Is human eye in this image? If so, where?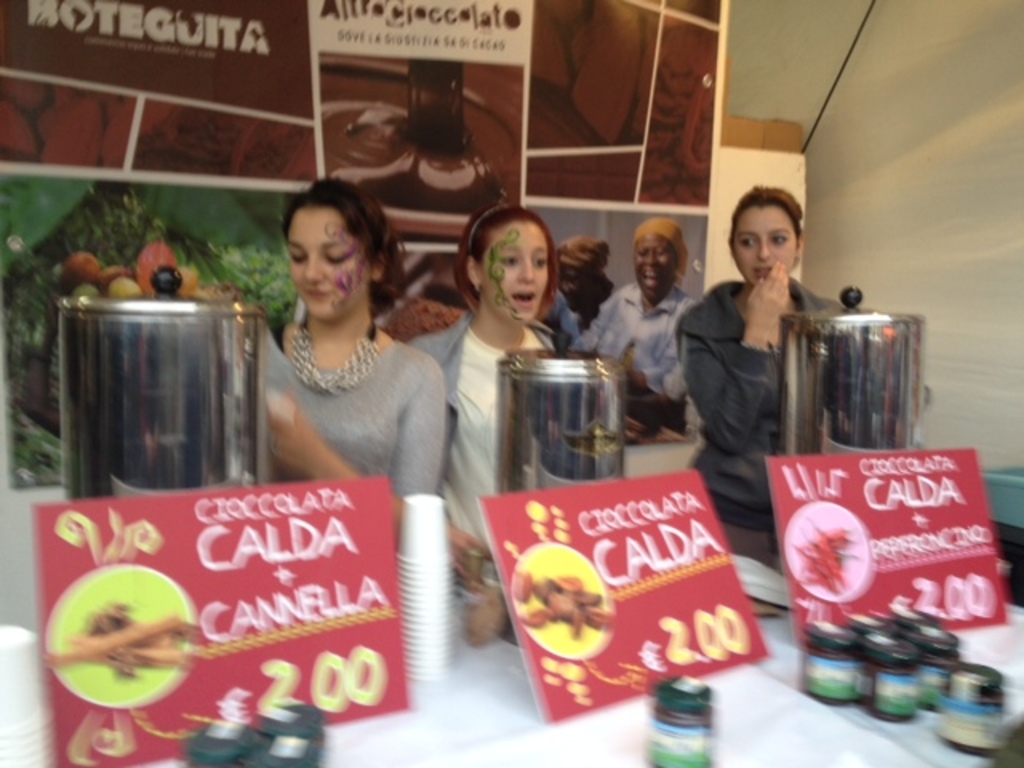
Yes, at (736,234,754,248).
